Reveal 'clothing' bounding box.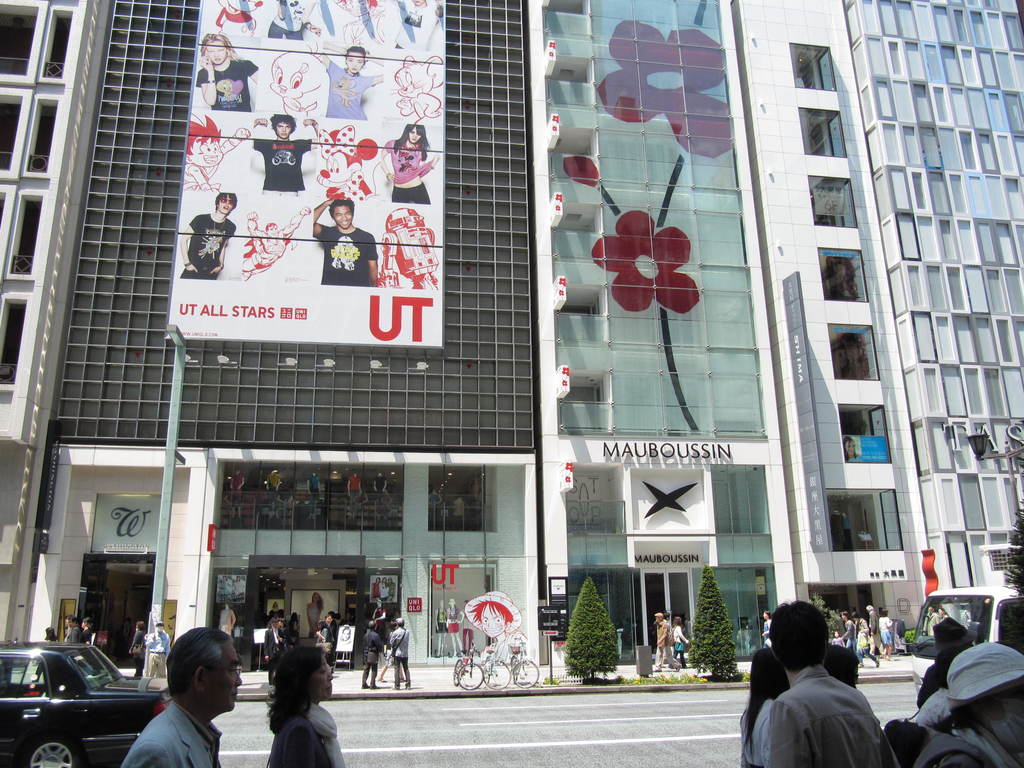
Revealed: Rect(316, 621, 337, 660).
